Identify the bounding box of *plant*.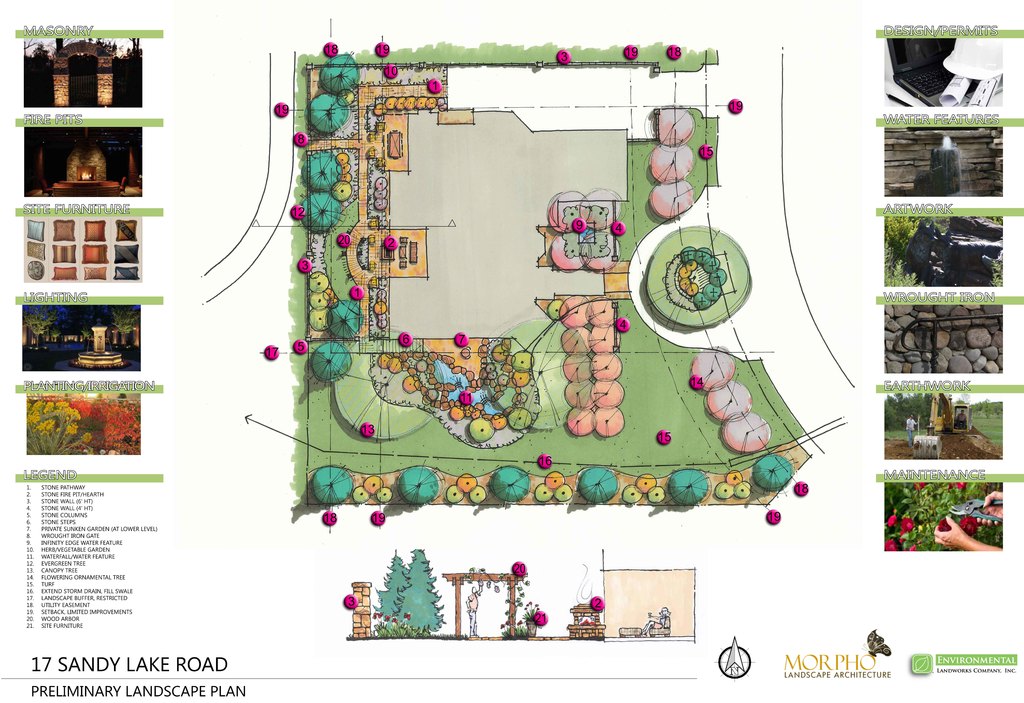
396, 548, 446, 636.
